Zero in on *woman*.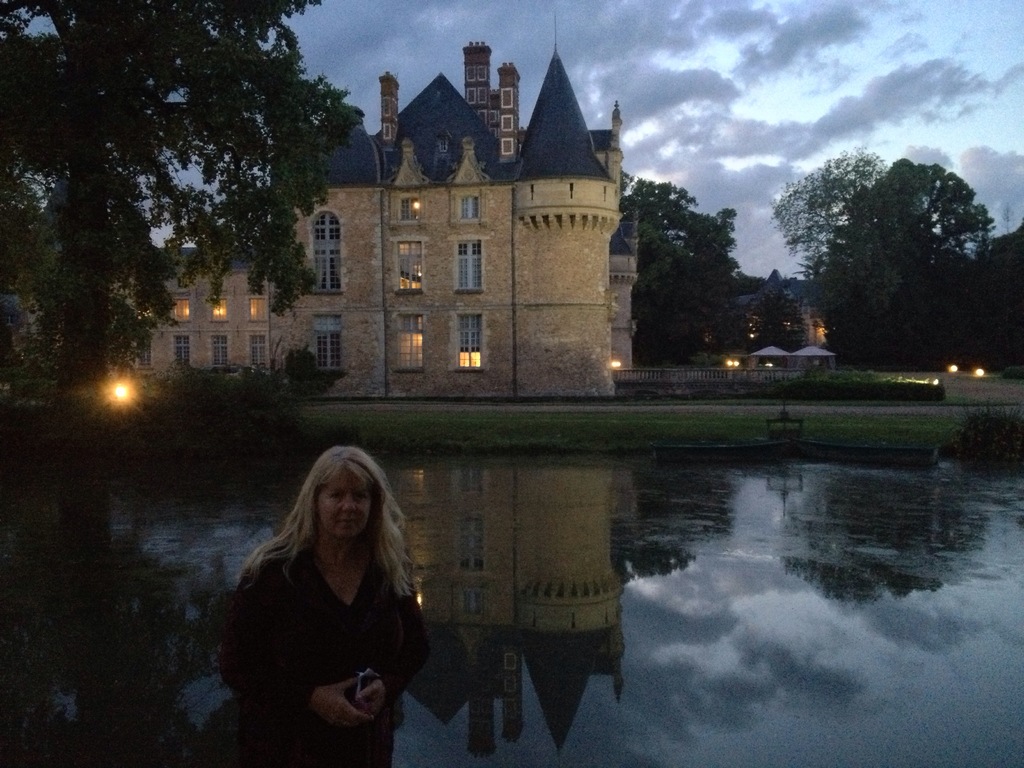
Zeroed in: [195, 442, 421, 767].
